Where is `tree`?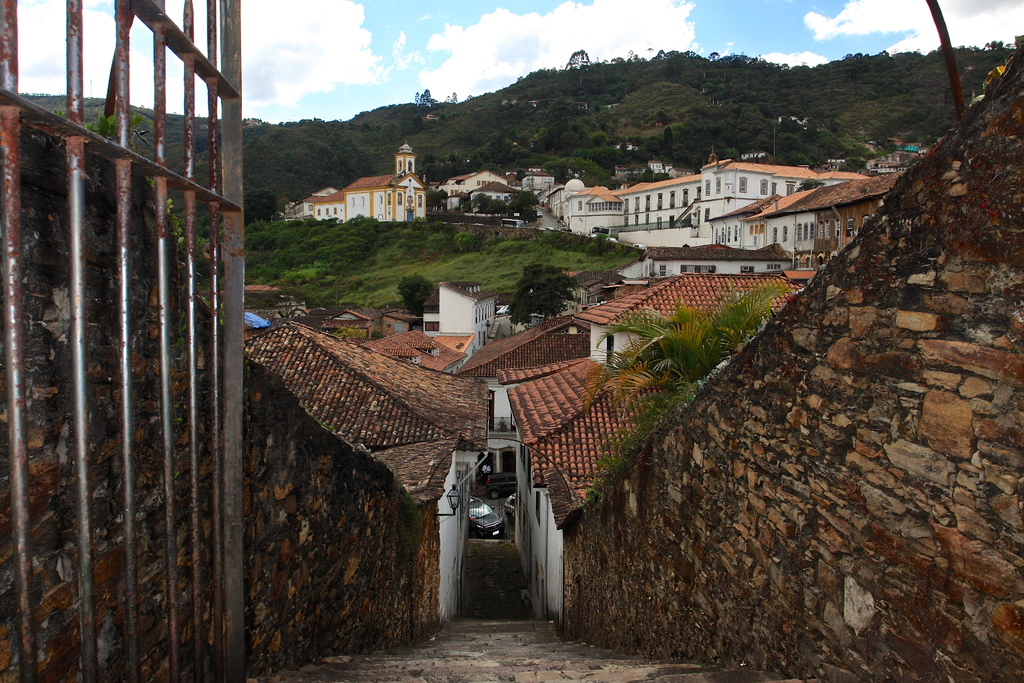
{"left": 414, "top": 87, "right": 436, "bottom": 118}.
